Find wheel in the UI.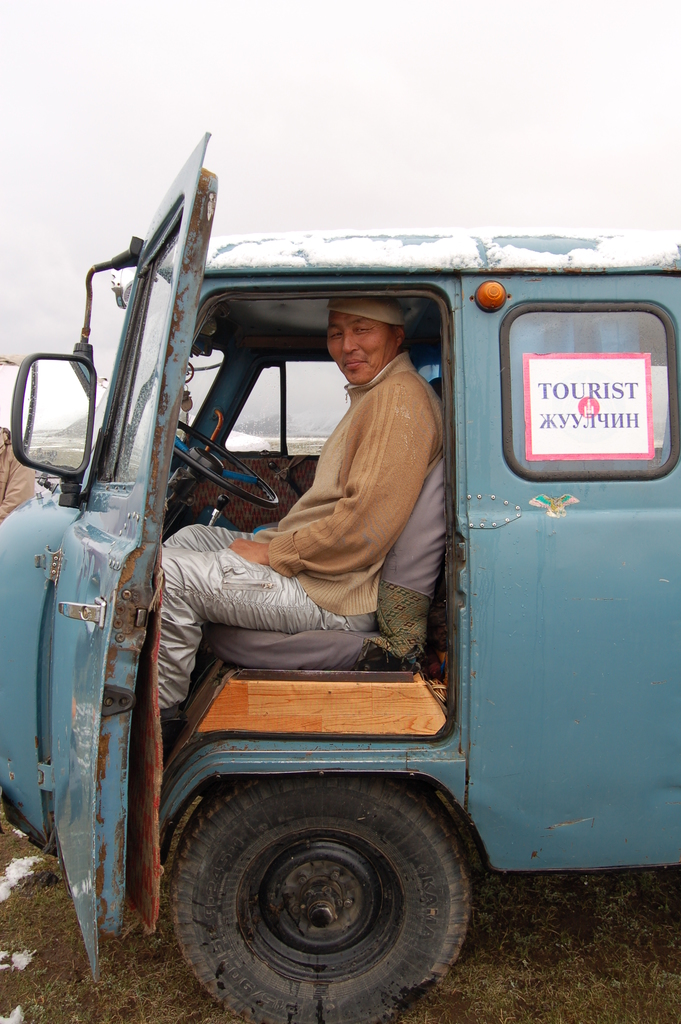
UI element at [left=168, top=771, right=474, bottom=1023].
